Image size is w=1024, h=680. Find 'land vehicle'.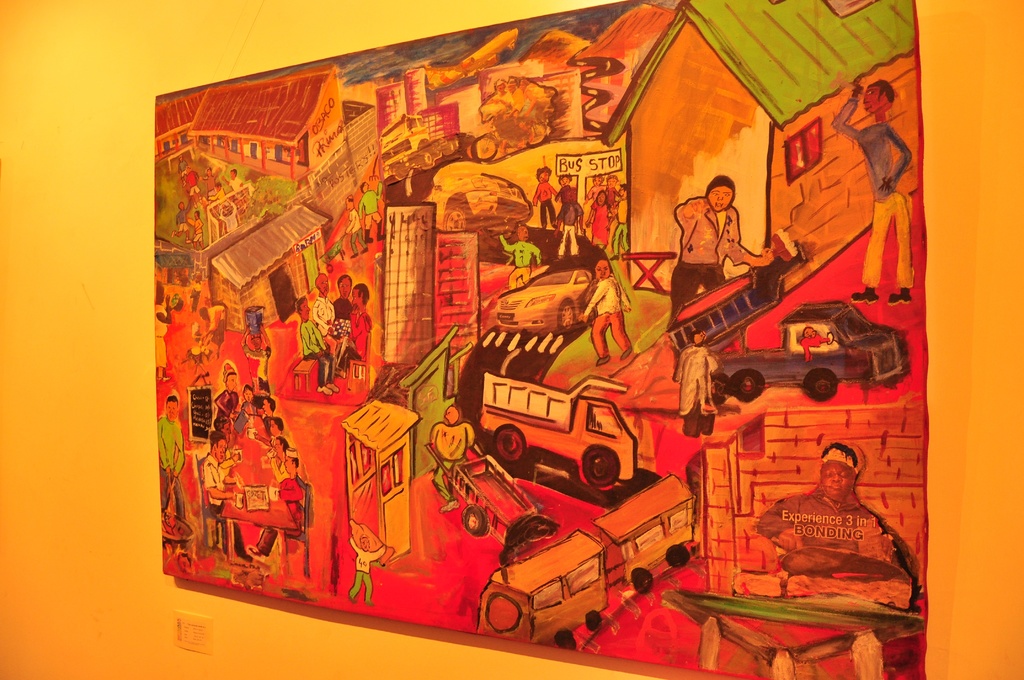
Rect(490, 268, 596, 336).
